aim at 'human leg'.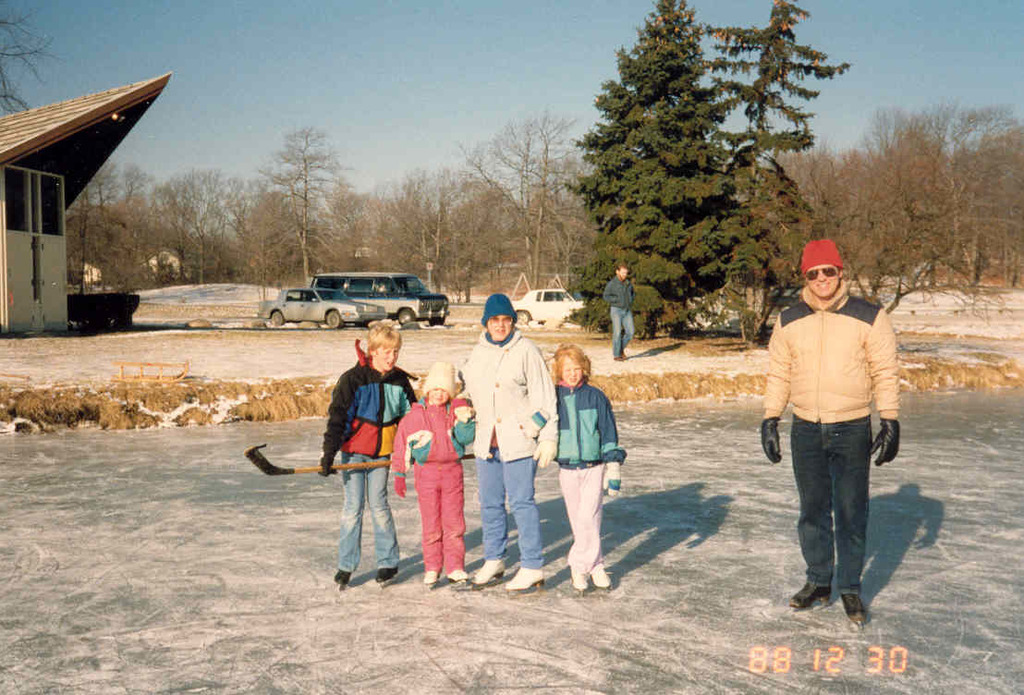
Aimed at 416 466 441 586.
